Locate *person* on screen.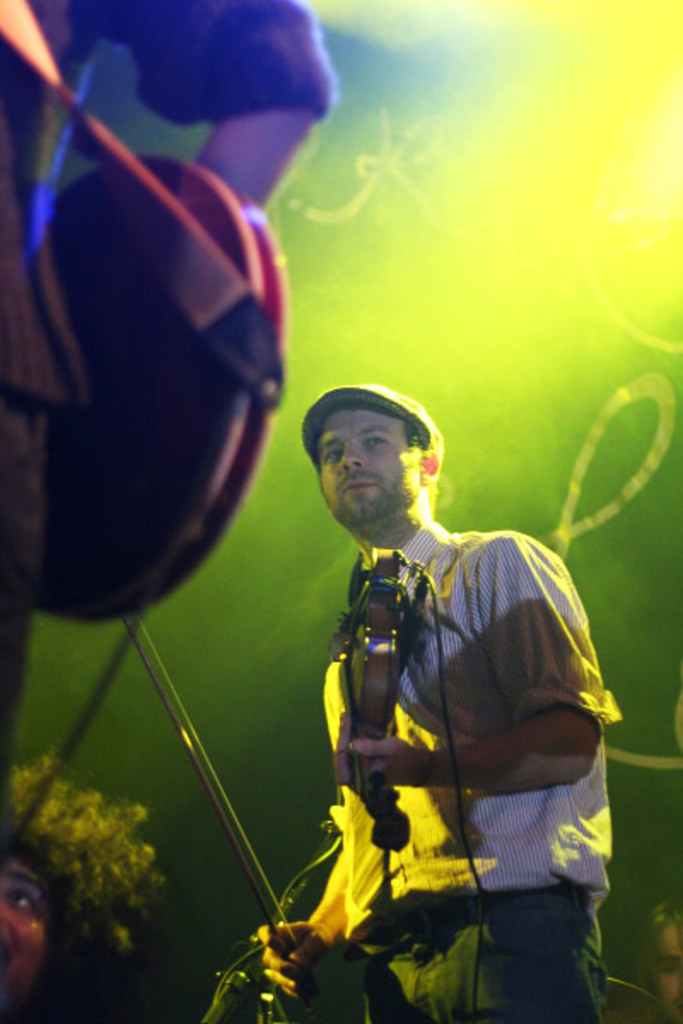
On screen at <box>0,754,171,1022</box>.
